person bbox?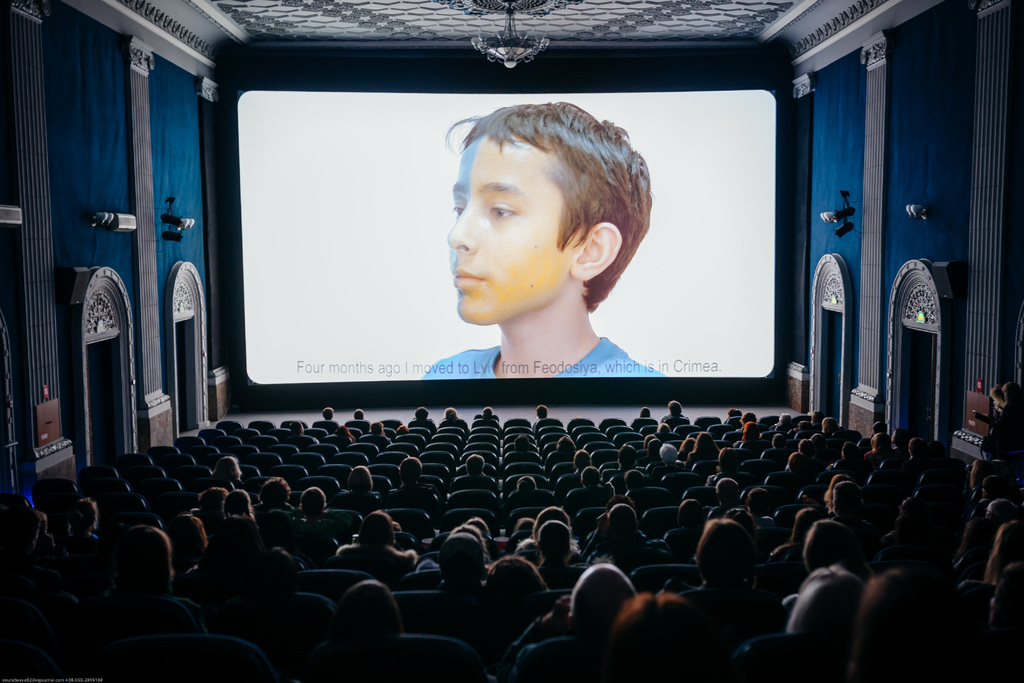
<box>868,420,892,438</box>
